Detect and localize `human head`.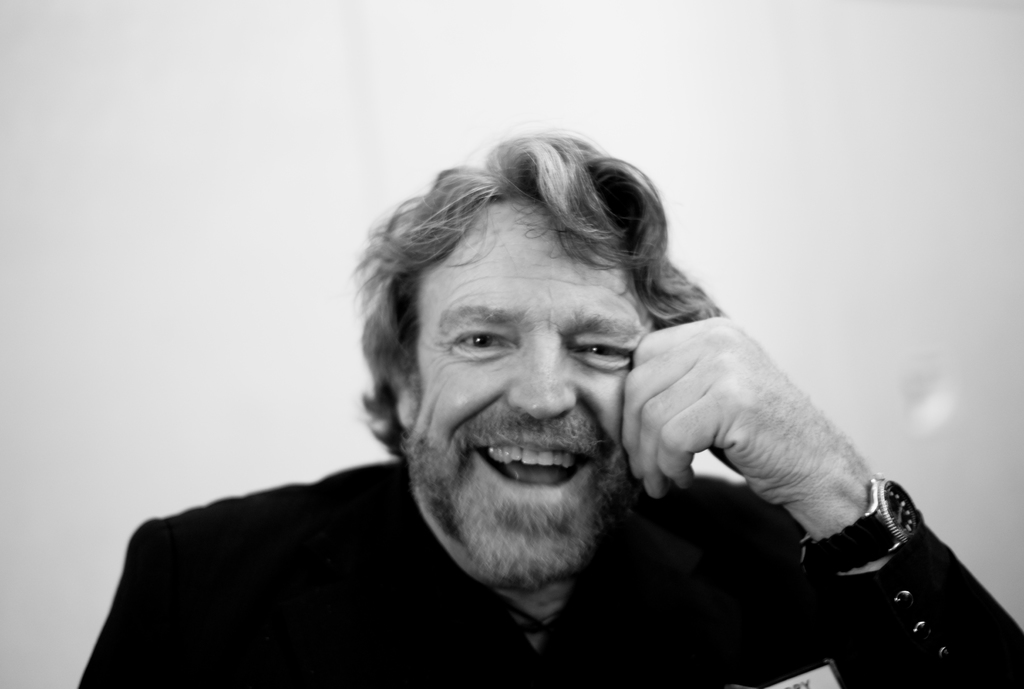
Localized at l=377, t=121, r=667, b=560.
